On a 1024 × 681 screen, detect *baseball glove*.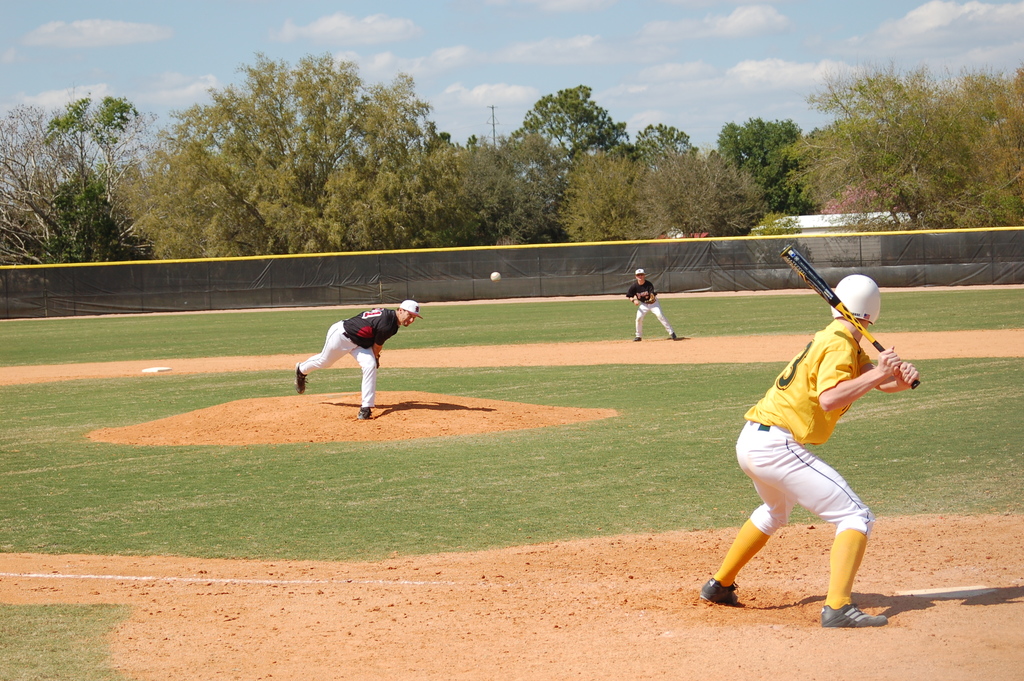
(left=643, top=290, right=657, bottom=304).
